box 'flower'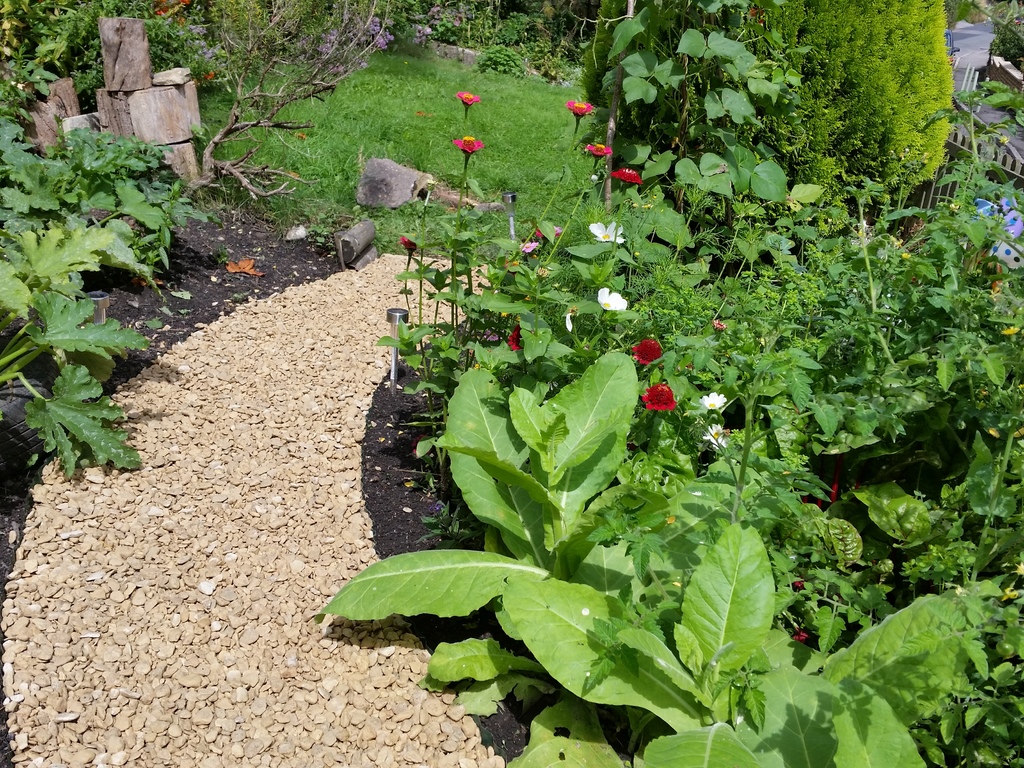
<region>787, 623, 811, 643</region>
